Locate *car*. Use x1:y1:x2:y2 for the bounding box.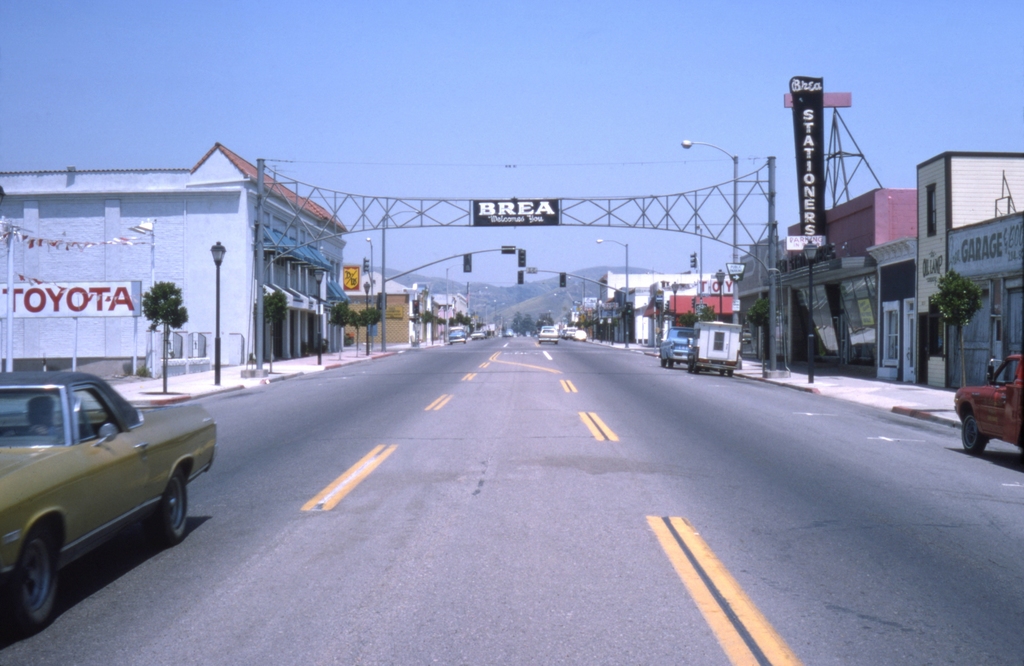
540:328:558:346.
